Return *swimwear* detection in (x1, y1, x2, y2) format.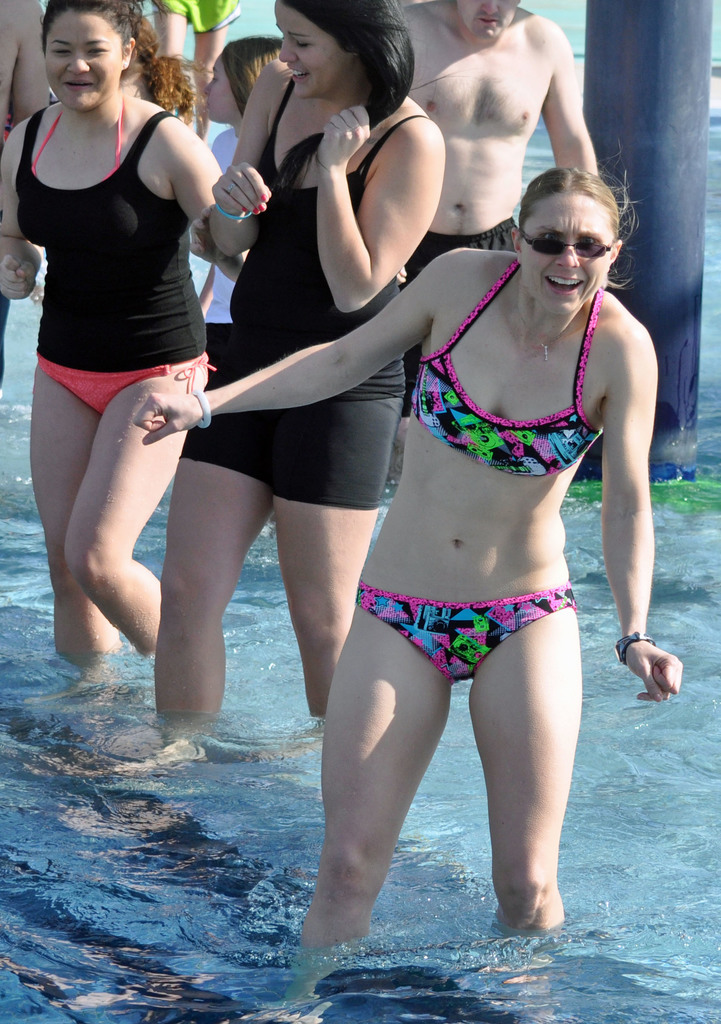
(9, 97, 205, 369).
